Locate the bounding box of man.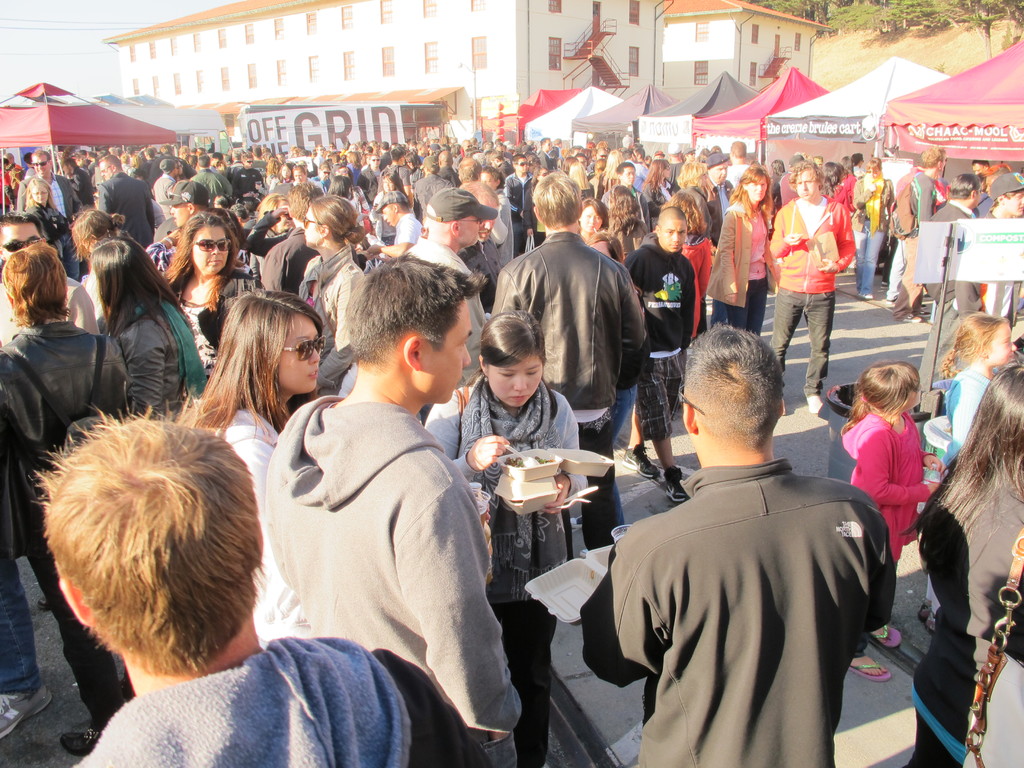
Bounding box: box=[481, 167, 654, 553].
